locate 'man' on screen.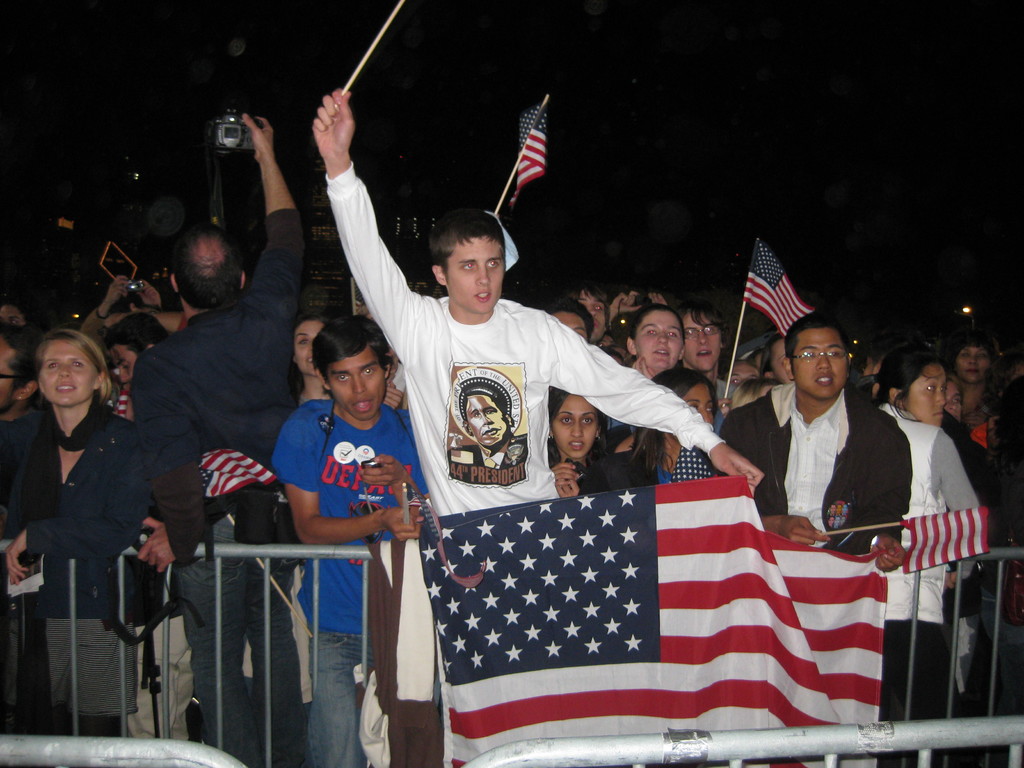
On screen at box=[271, 304, 436, 767].
